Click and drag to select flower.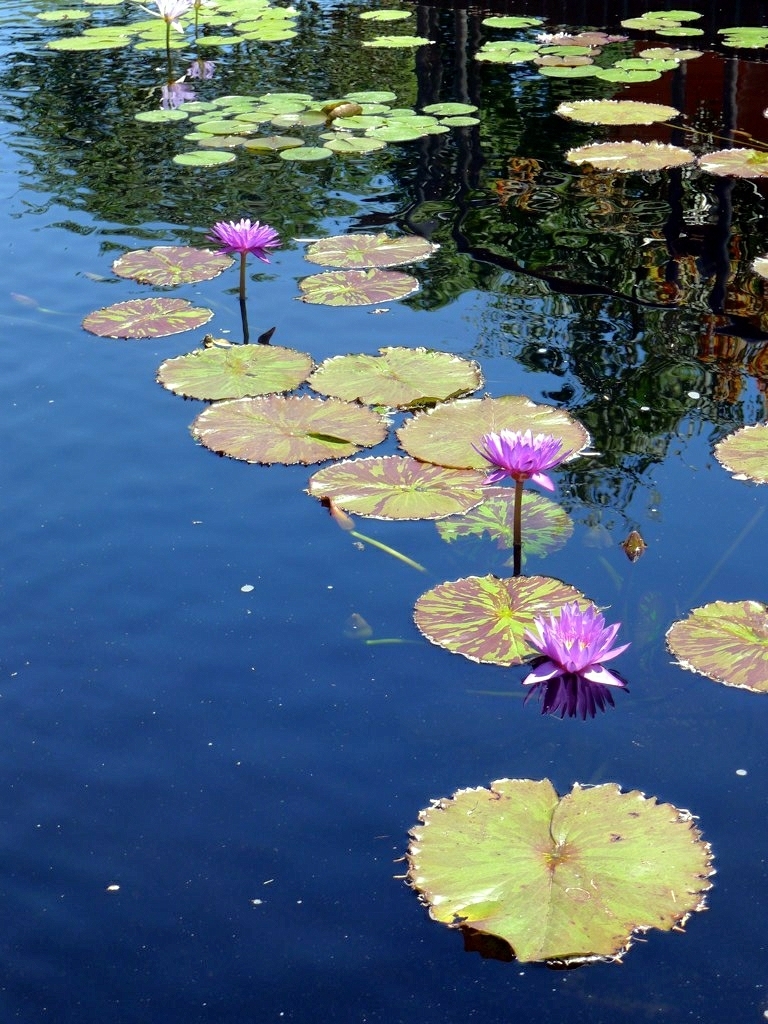
Selection: box(512, 602, 624, 691).
